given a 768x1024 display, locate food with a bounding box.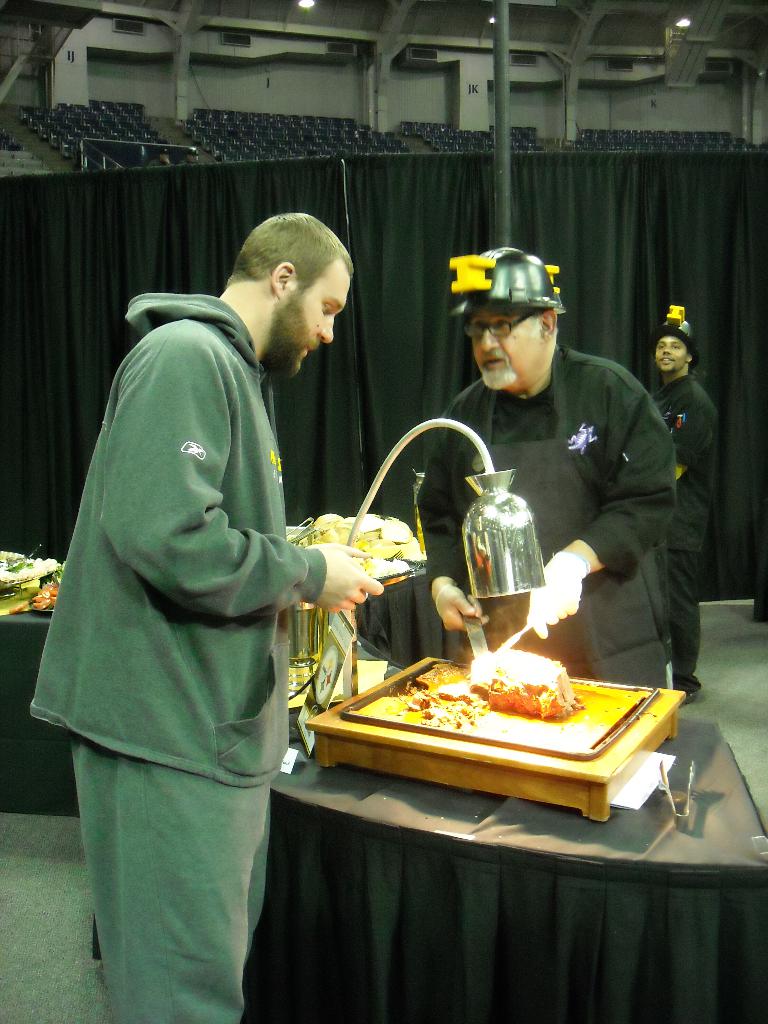
Located: <region>11, 581, 61, 614</region>.
